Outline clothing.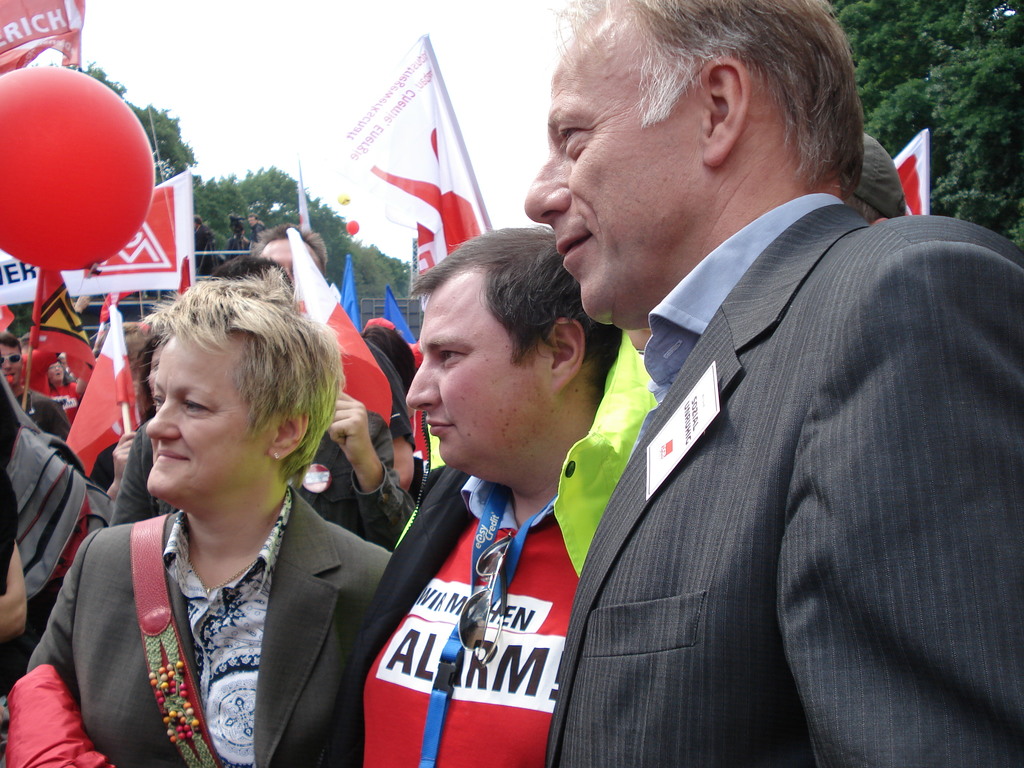
Outline: <bbox>104, 398, 418, 557</bbox>.
